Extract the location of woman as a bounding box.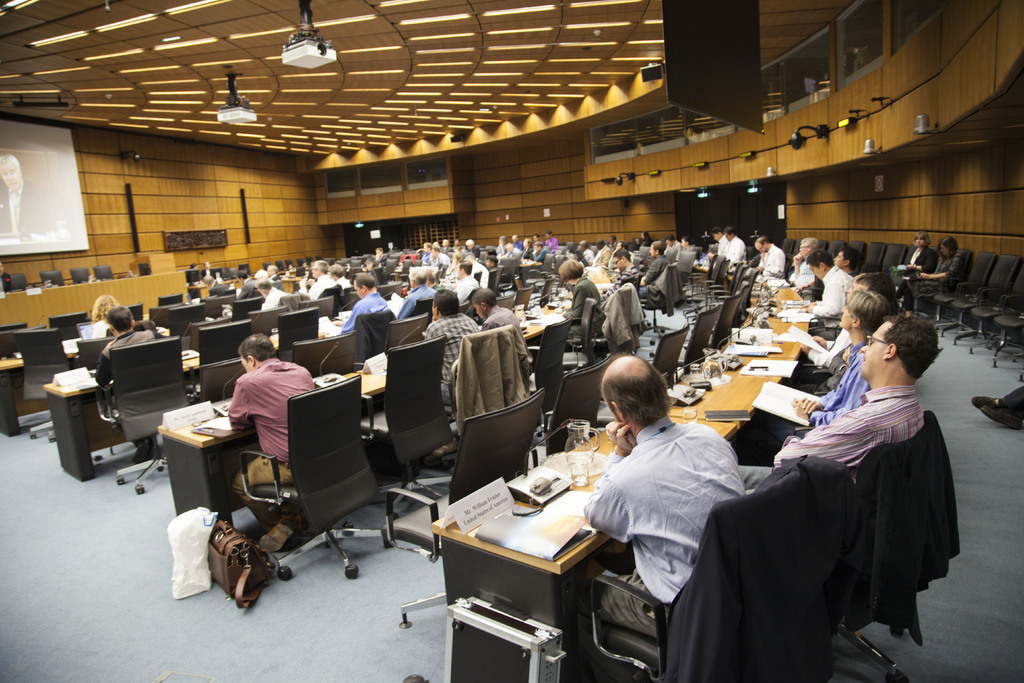
bbox(747, 288, 892, 461).
